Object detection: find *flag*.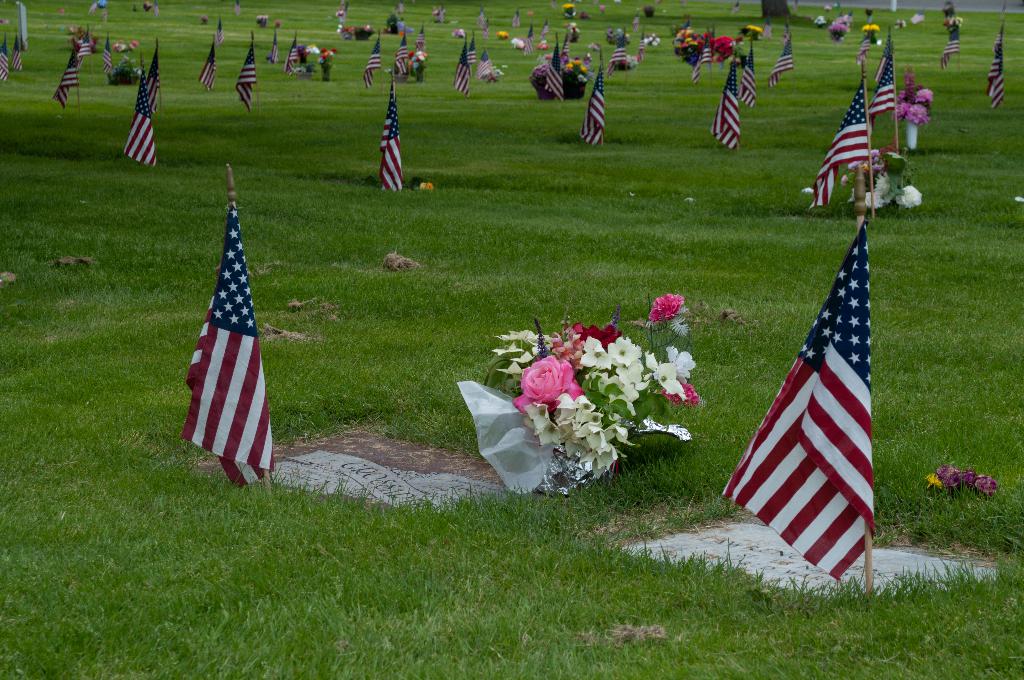
147:42:161:100.
